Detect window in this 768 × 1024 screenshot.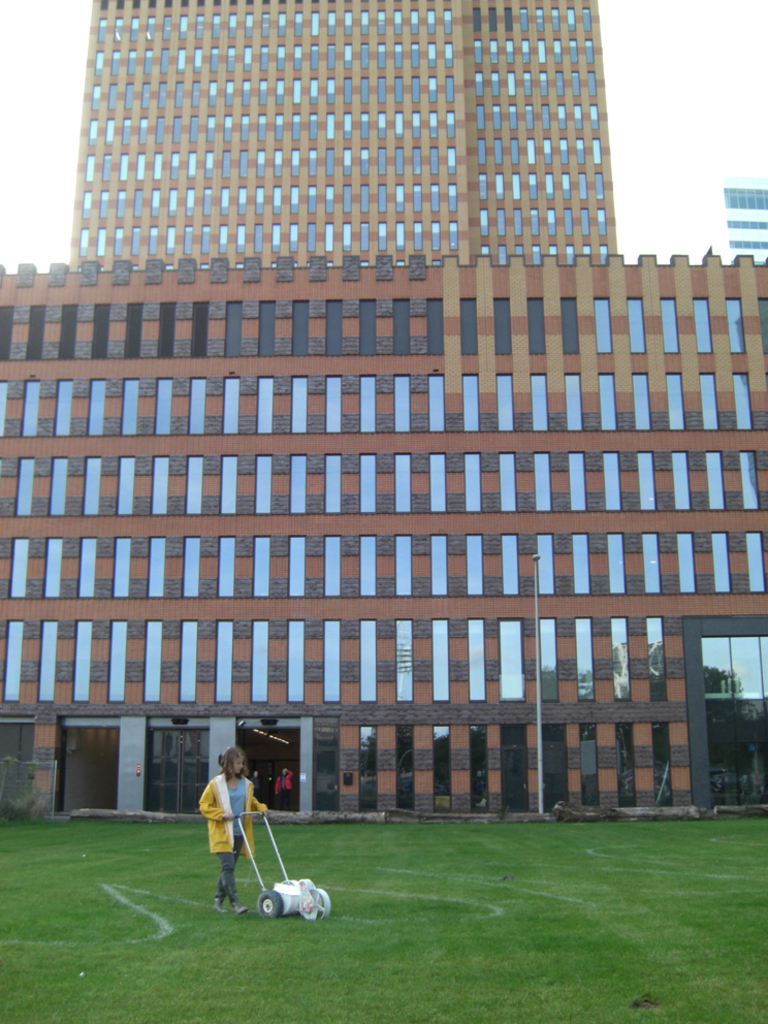
Detection: rect(54, 379, 73, 438).
